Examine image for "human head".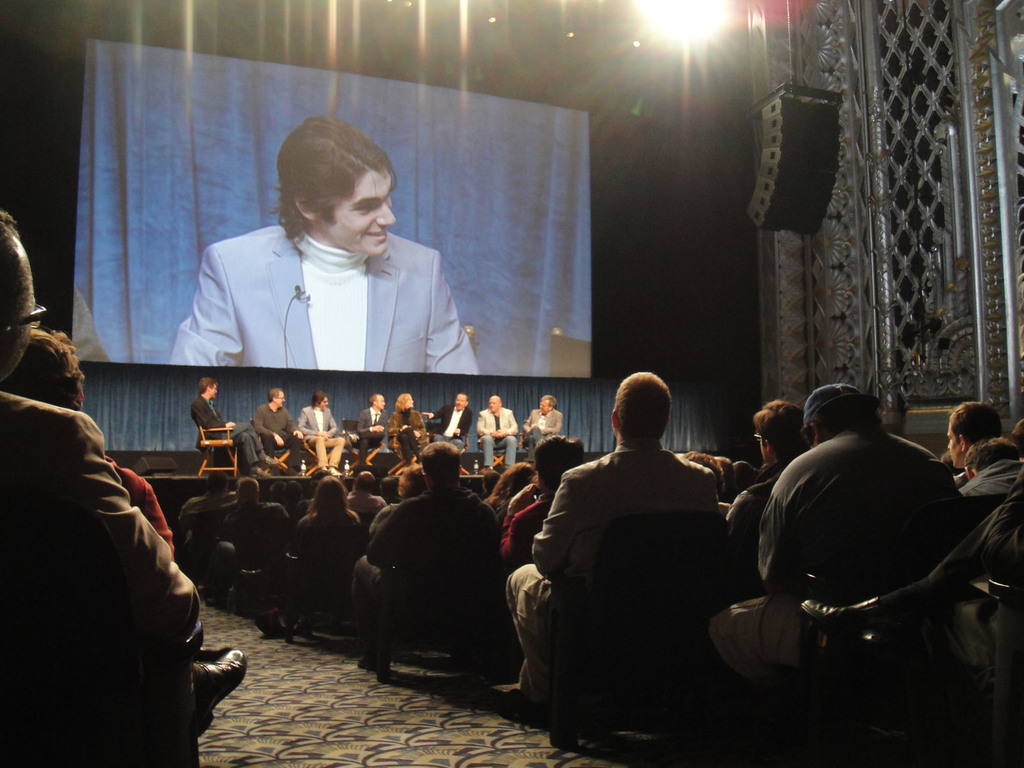
Examination result: [left=456, top=392, right=466, bottom=412].
